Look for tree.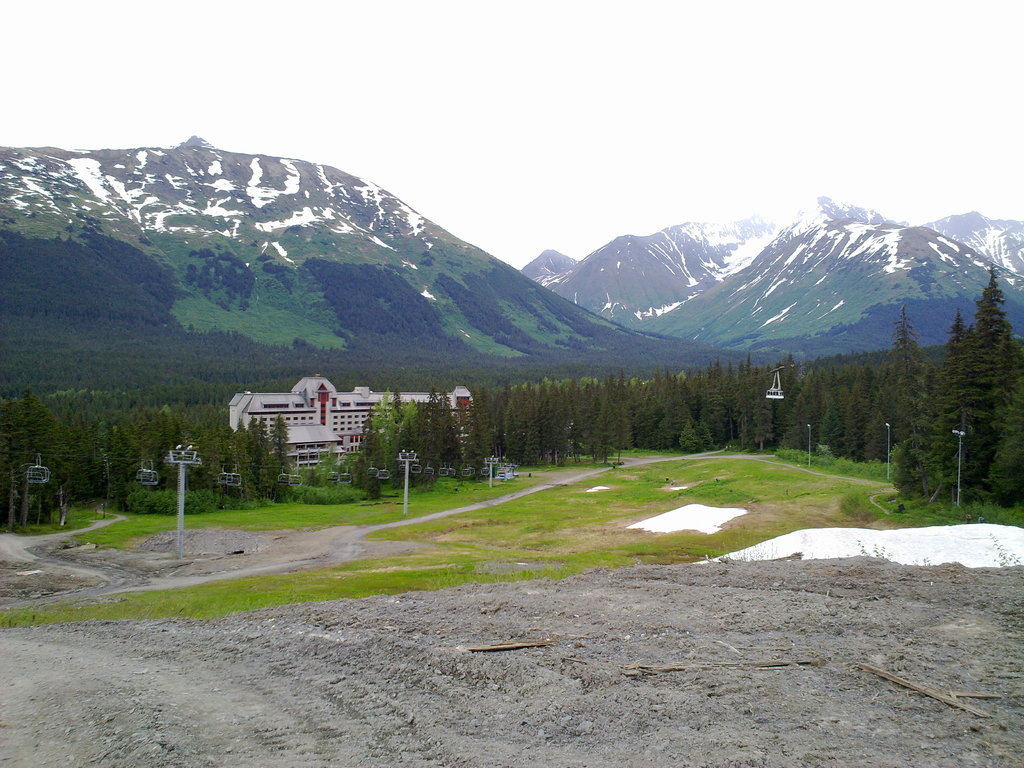
Found: x1=470 y1=385 x2=523 y2=467.
